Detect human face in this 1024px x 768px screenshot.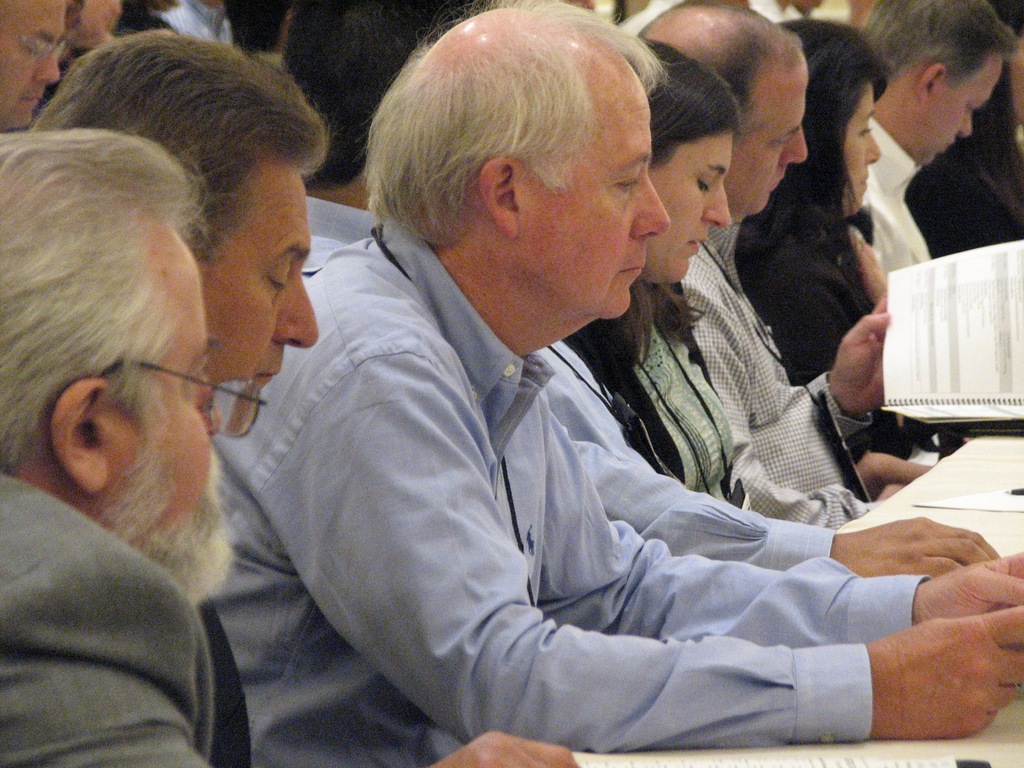
Detection: (x1=731, y1=73, x2=804, y2=211).
